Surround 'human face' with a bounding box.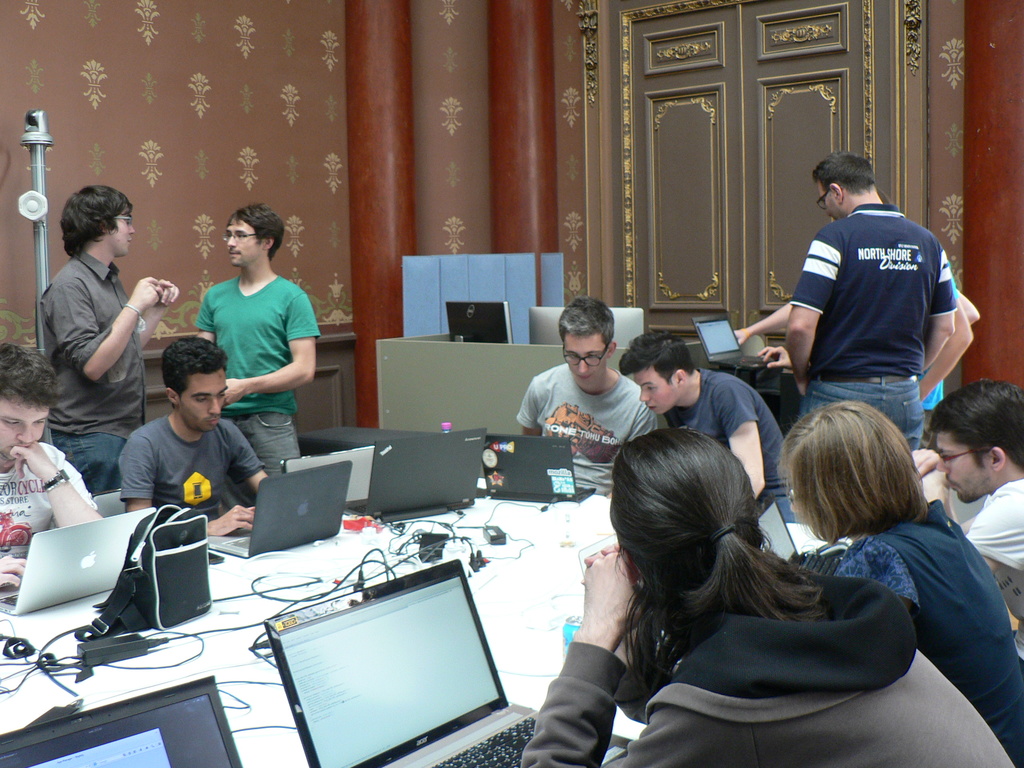
(x1=817, y1=184, x2=839, y2=221).
